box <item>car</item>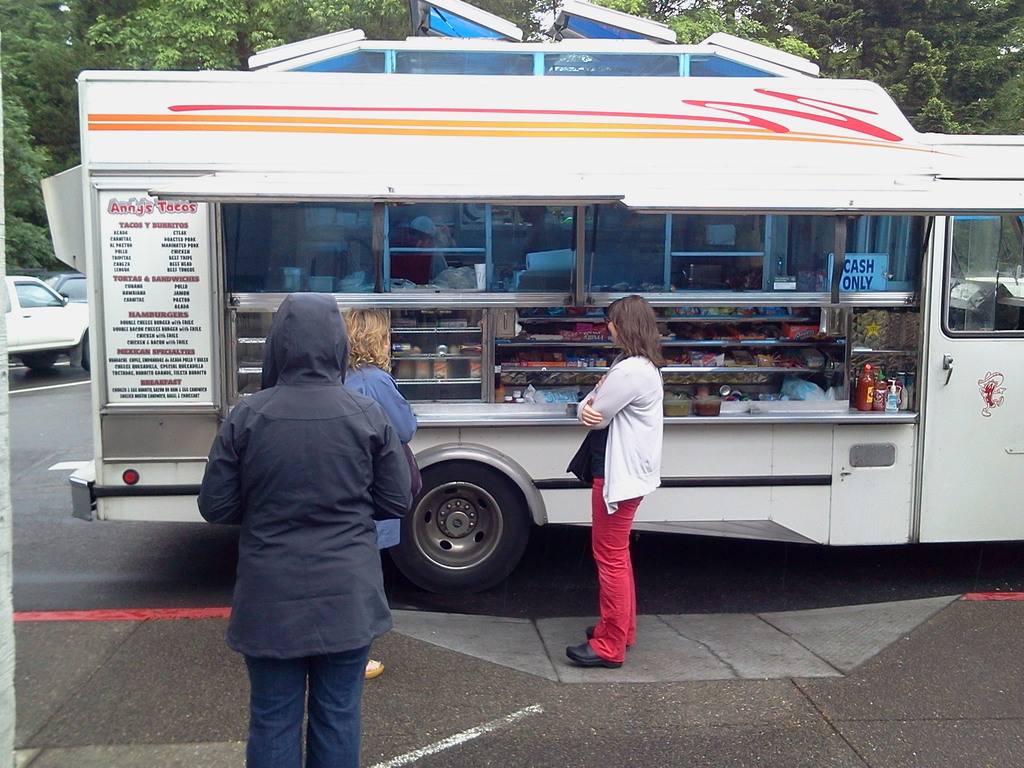
box(0, 270, 99, 396)
